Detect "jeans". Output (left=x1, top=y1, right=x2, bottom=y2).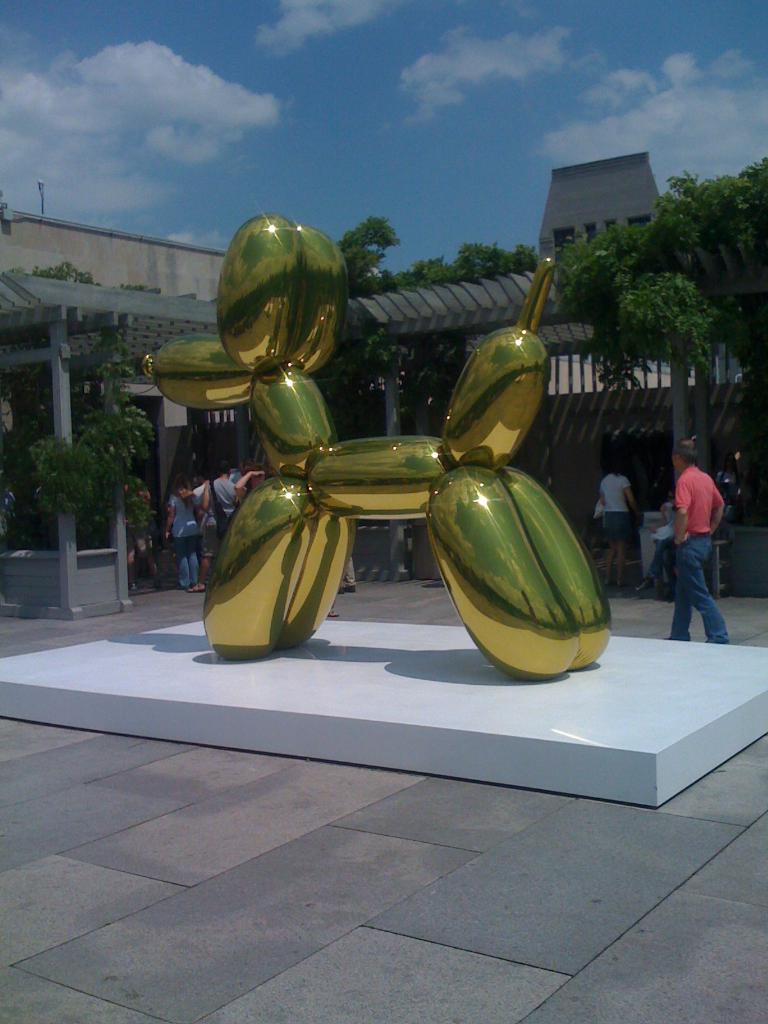
(left=644, top=537, right=673, bottom=579).
